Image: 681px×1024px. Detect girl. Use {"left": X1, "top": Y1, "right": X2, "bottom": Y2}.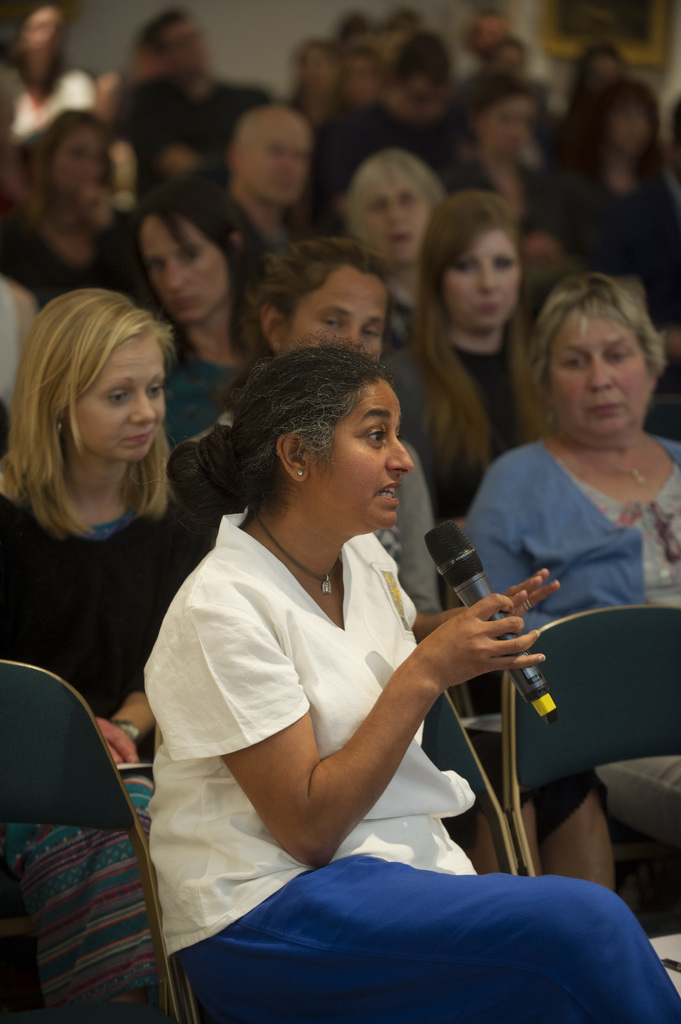
{"left": 119, "top": 171, "right": 278, "bottom": 449}.
